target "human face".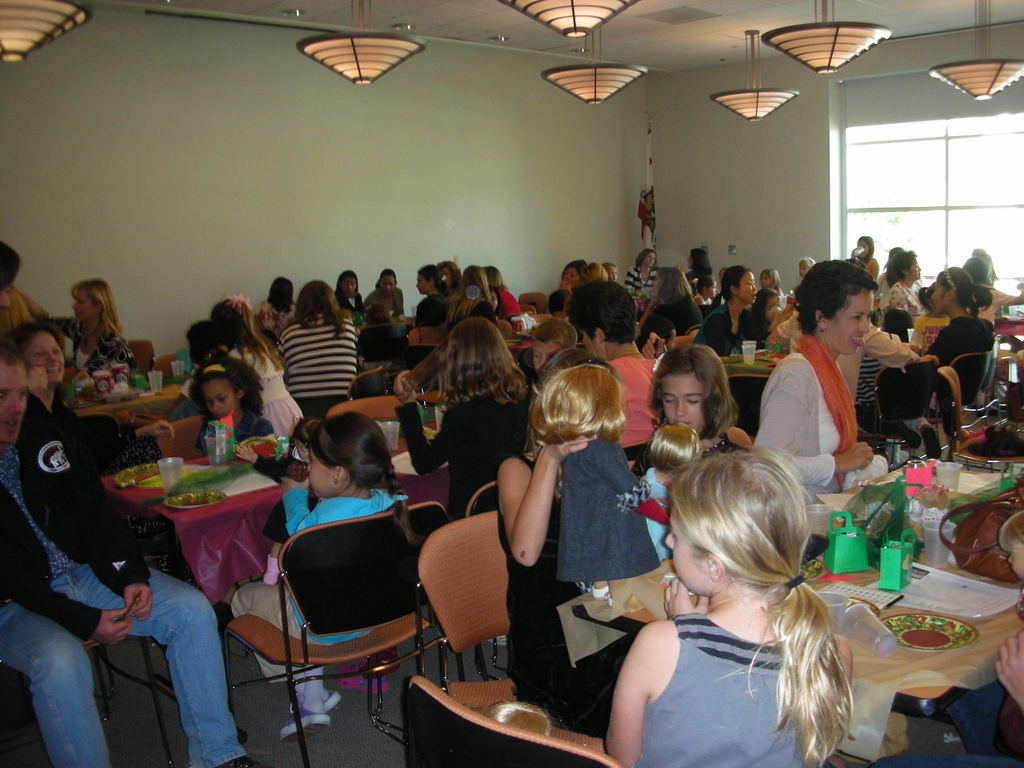
Target region: 930:280:948:312.
